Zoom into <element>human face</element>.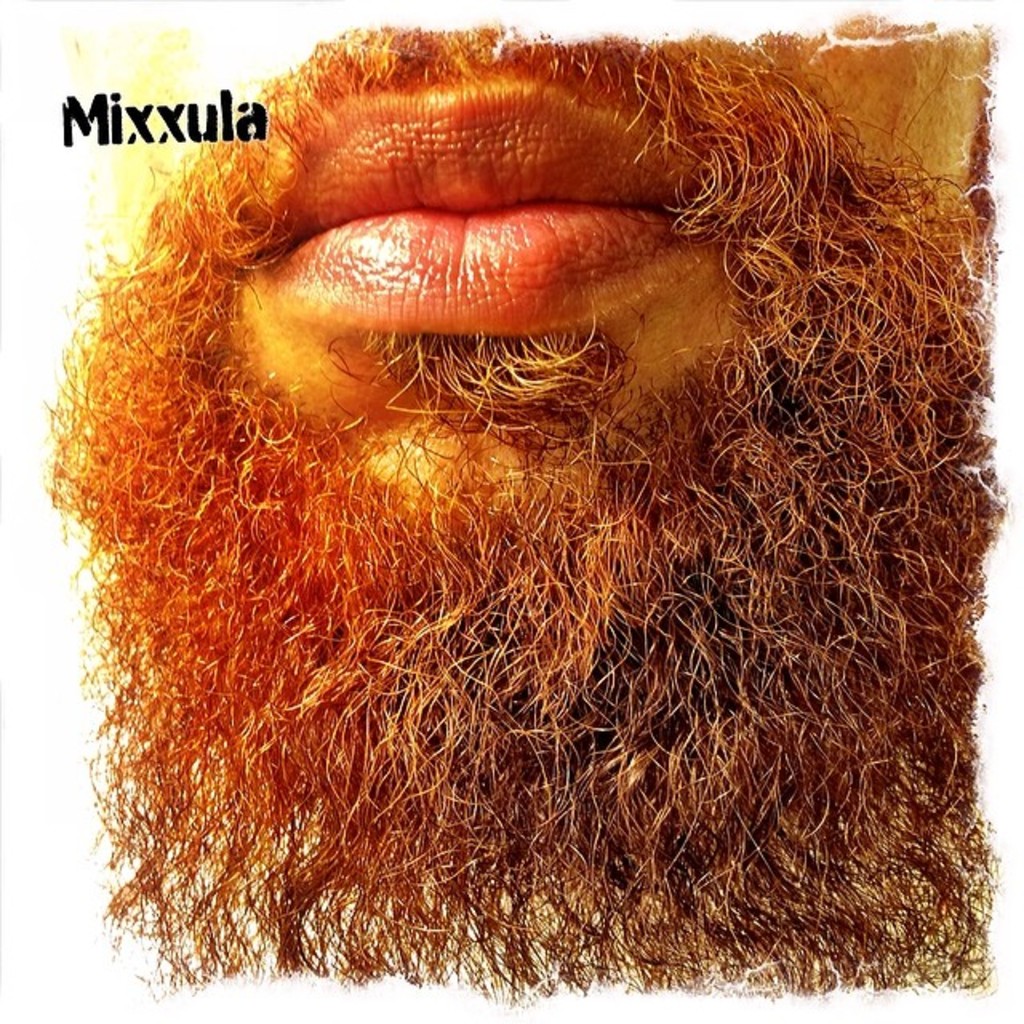
Zoom target: detection(86, 26, 992, 523).
